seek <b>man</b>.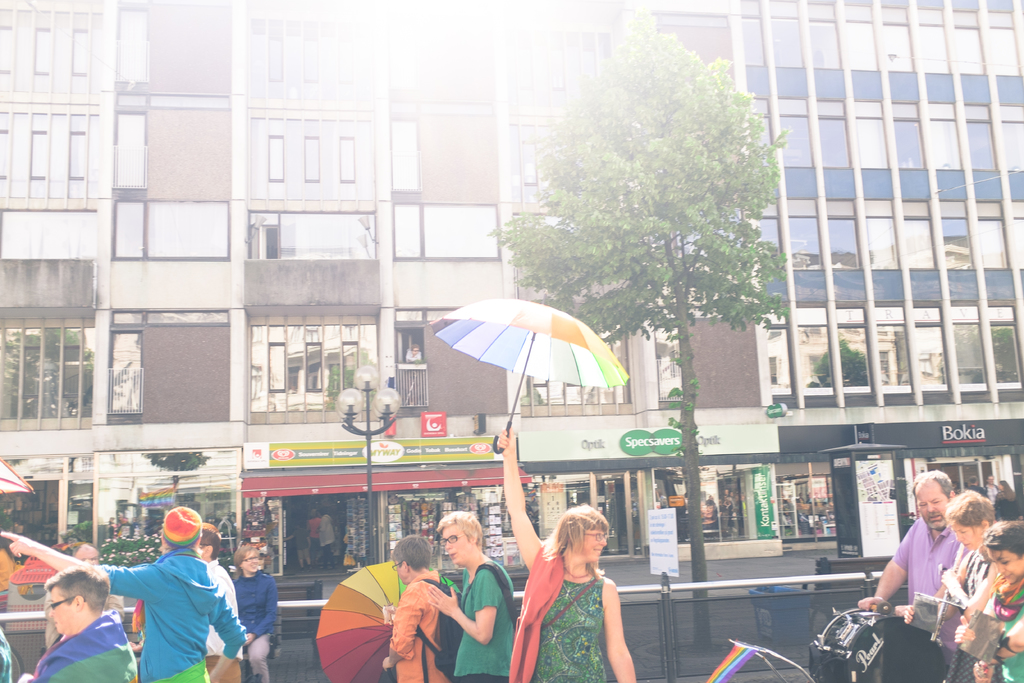
<region>200, 520, 241, 682</region>.
